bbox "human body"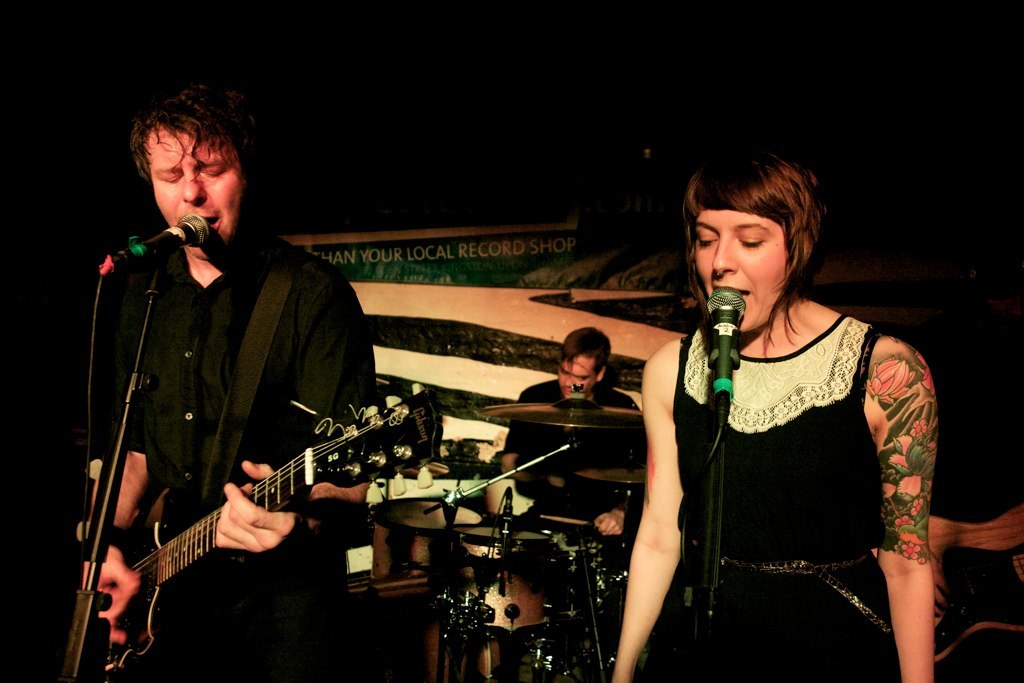
79,225,368,682
